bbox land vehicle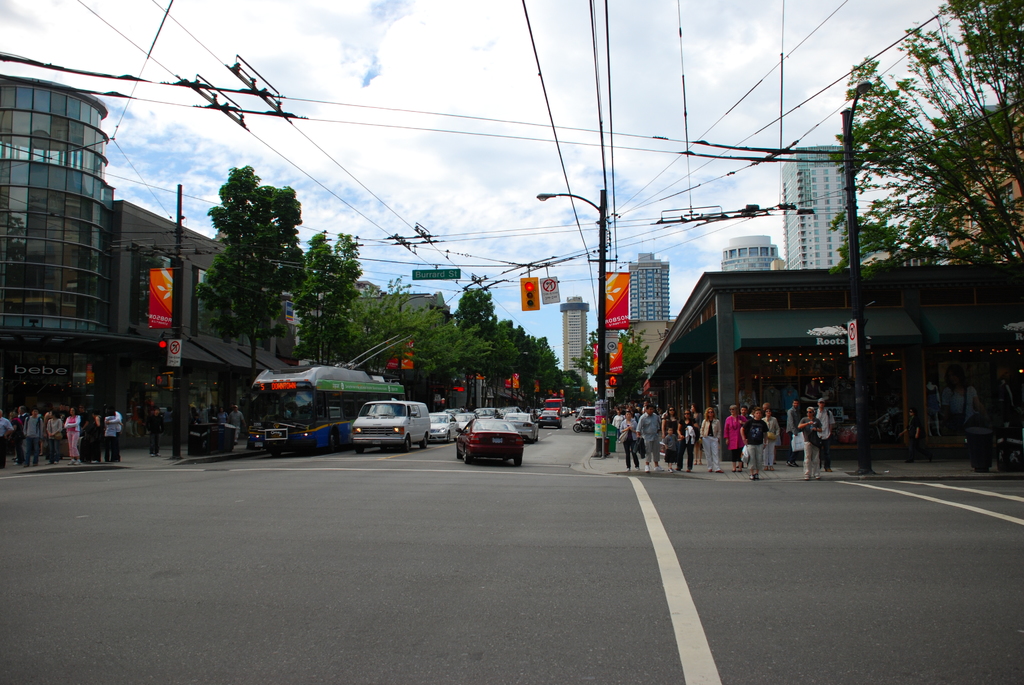
(538,409,562,429)
